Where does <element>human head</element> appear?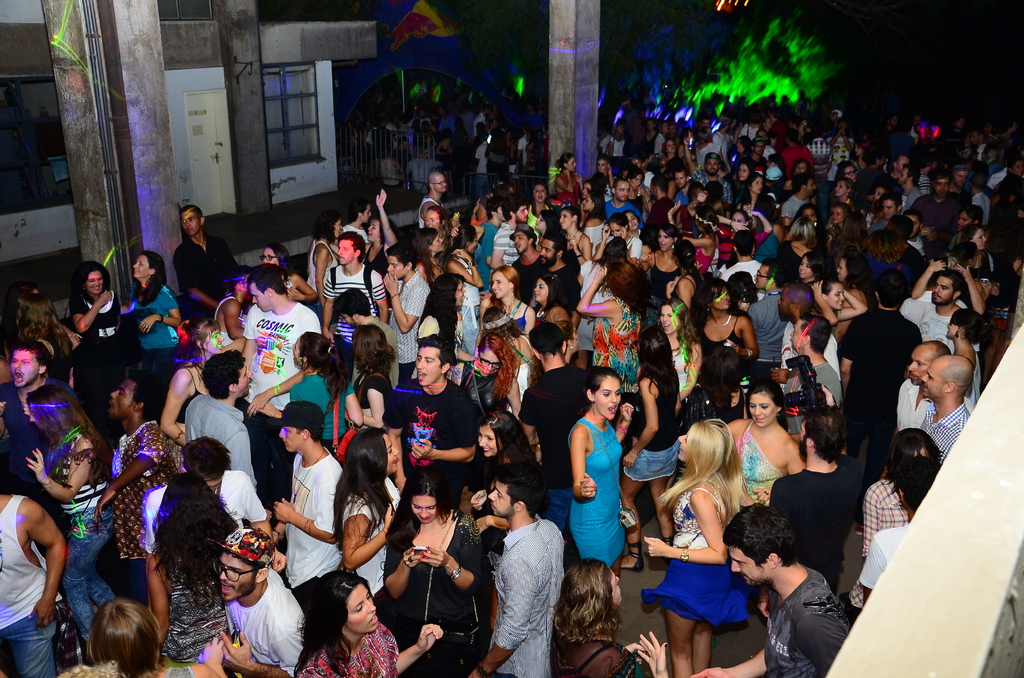
Appears at <bbox>628, 166, 647, 191</bbox>.
